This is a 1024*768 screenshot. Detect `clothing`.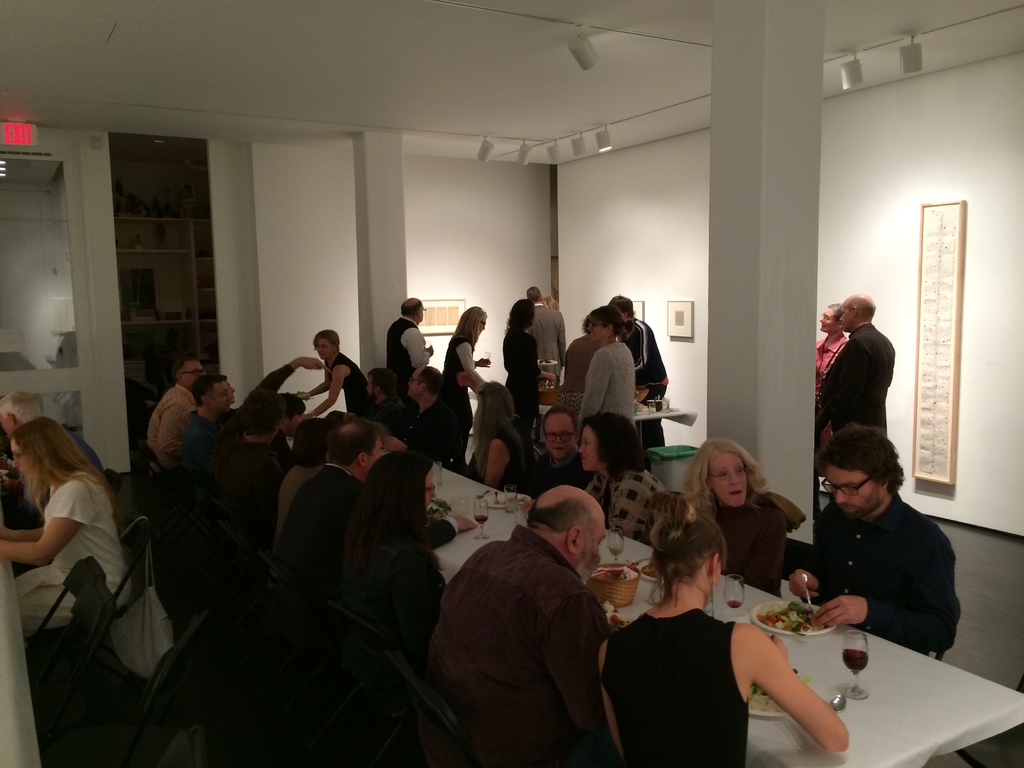
bbox=[815, 325, 895, 429].
